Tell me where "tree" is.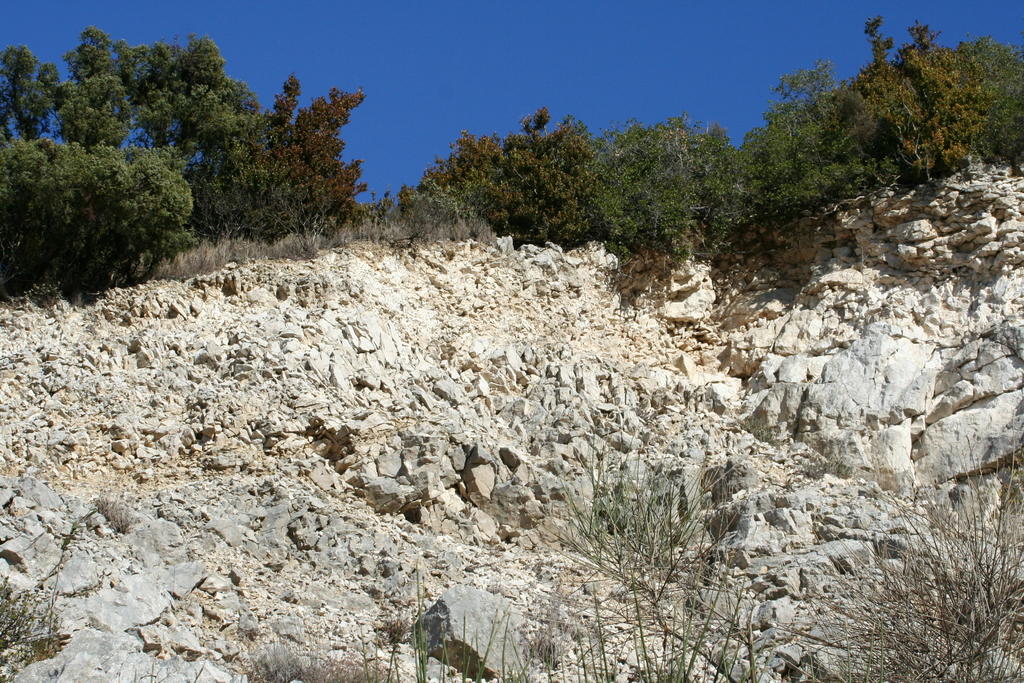
"tree" is at bbox=(18, 115, 239, 308).
